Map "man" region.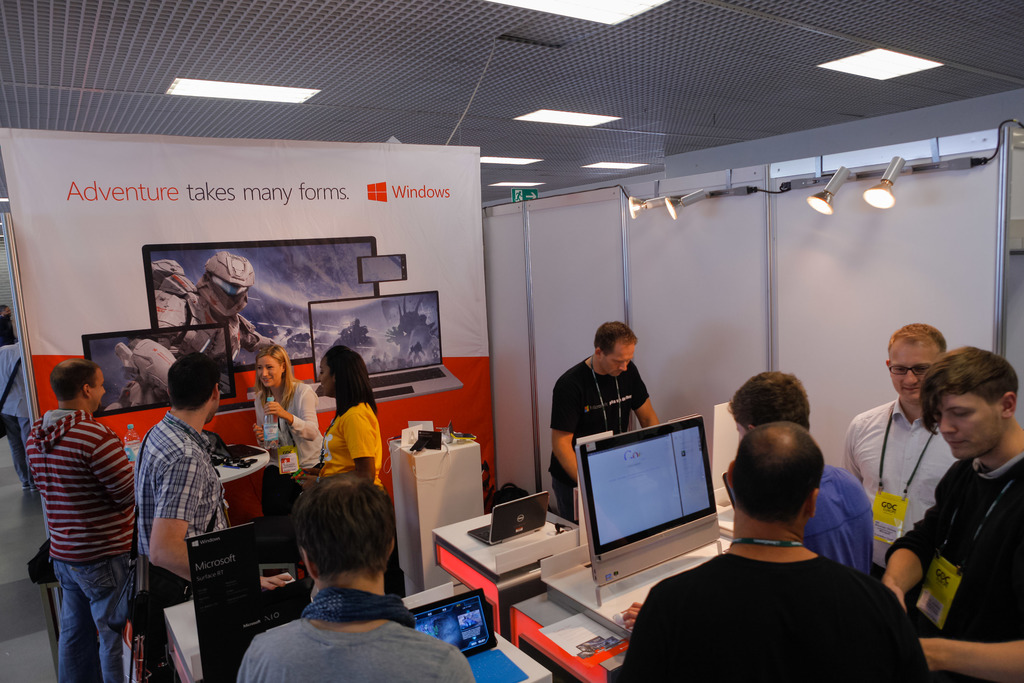
Mapped to (612, 373, 873, 629).
